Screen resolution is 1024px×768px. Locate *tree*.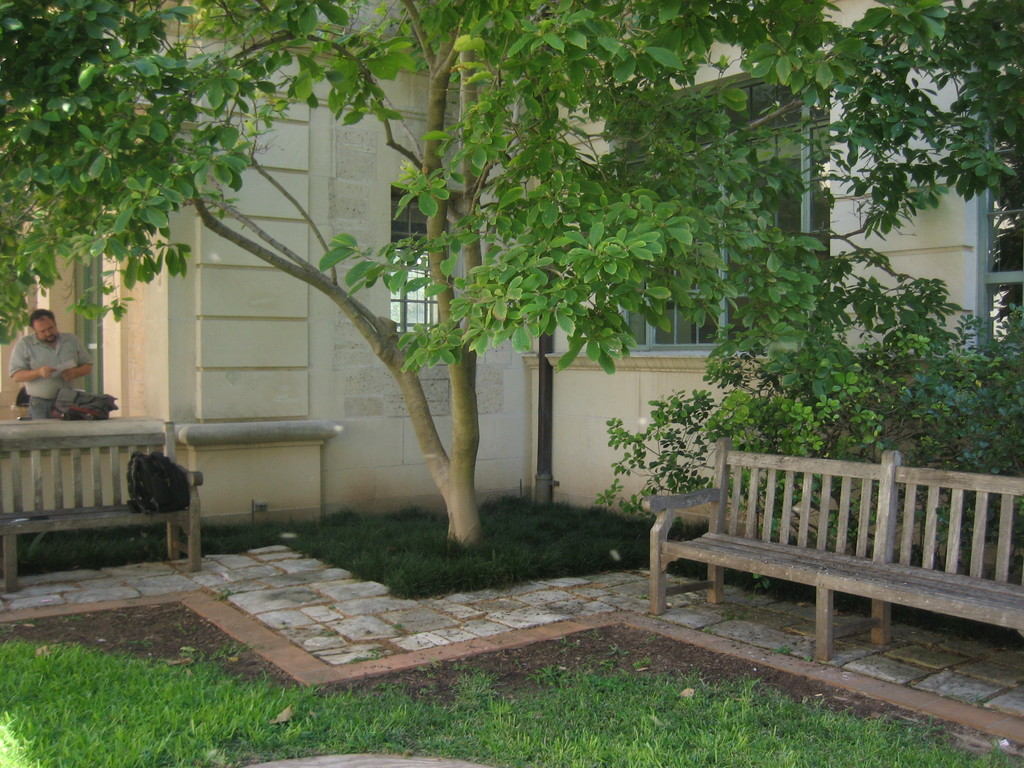
crop(2, 0, 1014, 602).
